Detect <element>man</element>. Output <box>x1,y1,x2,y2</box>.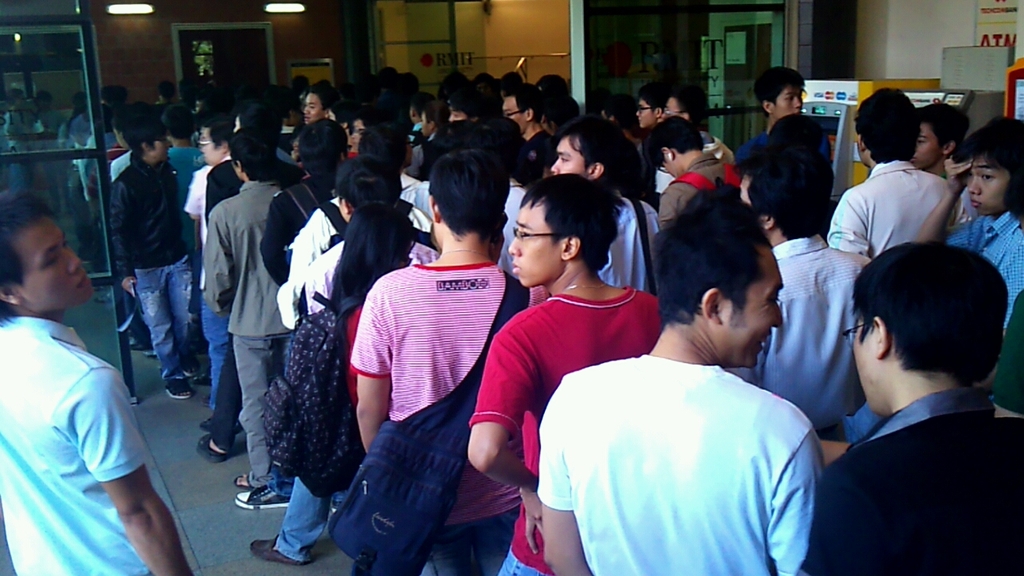
<box>638,117,747,238</box>.
